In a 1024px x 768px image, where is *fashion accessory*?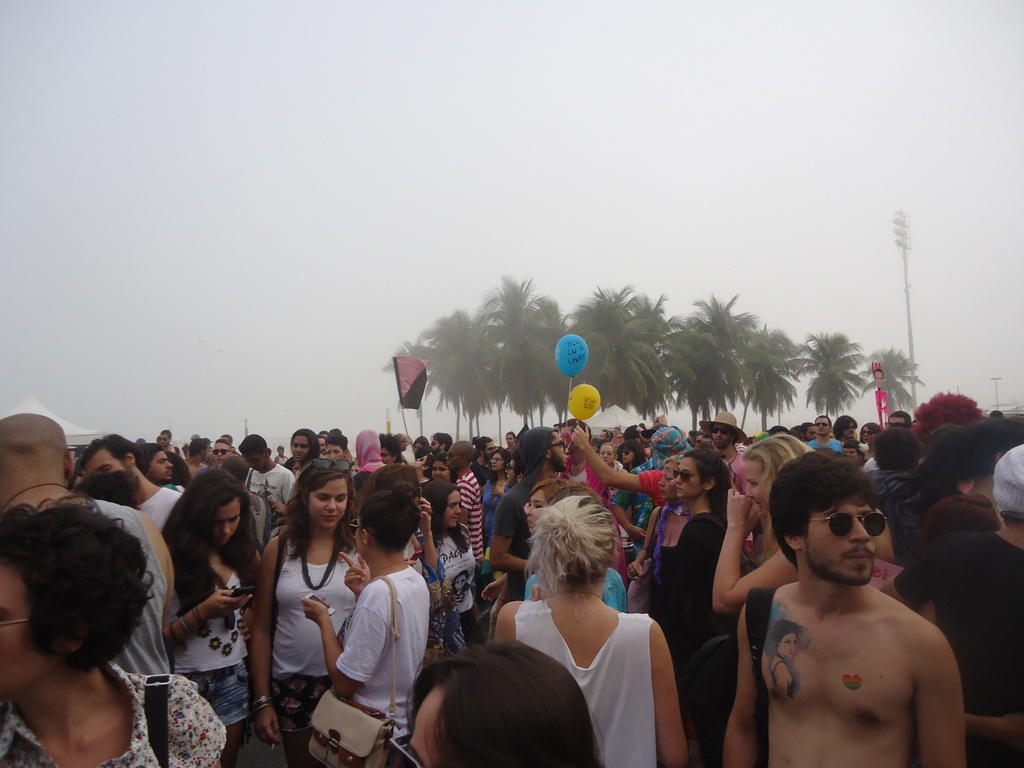
BBox(673, 468, 704, 486).
